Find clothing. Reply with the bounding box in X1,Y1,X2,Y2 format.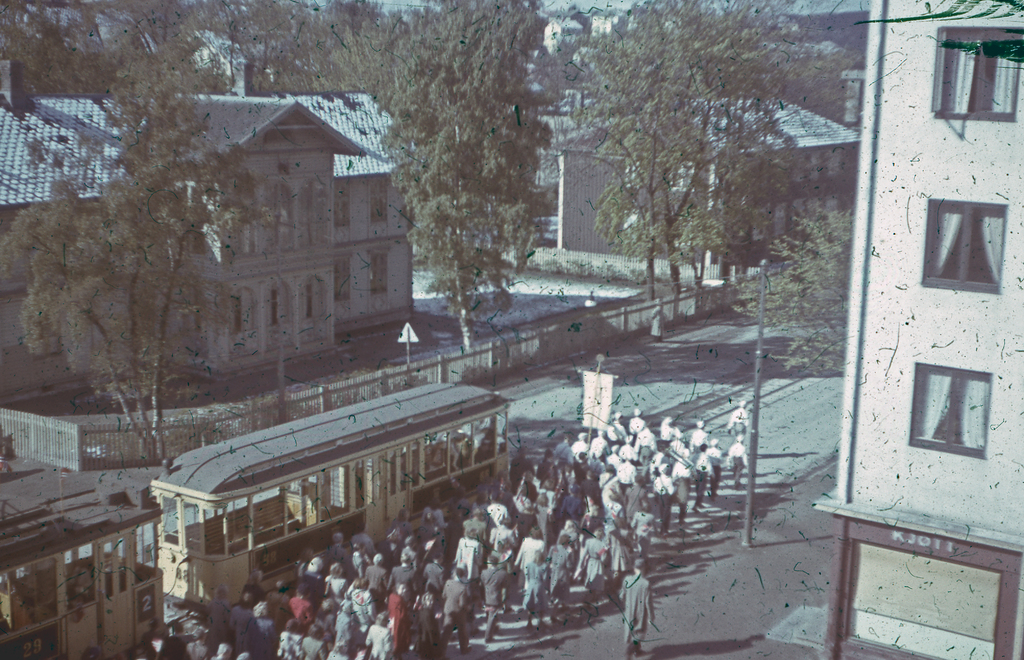
417,592,438,652.
